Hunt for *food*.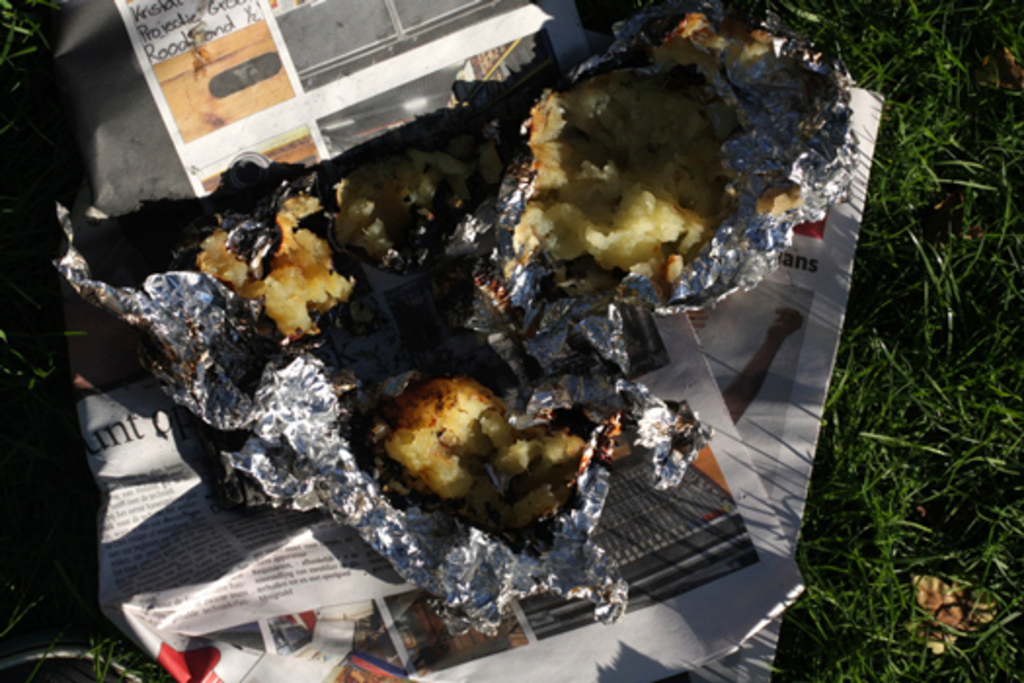
Hunted down at 657 8 784 90.
